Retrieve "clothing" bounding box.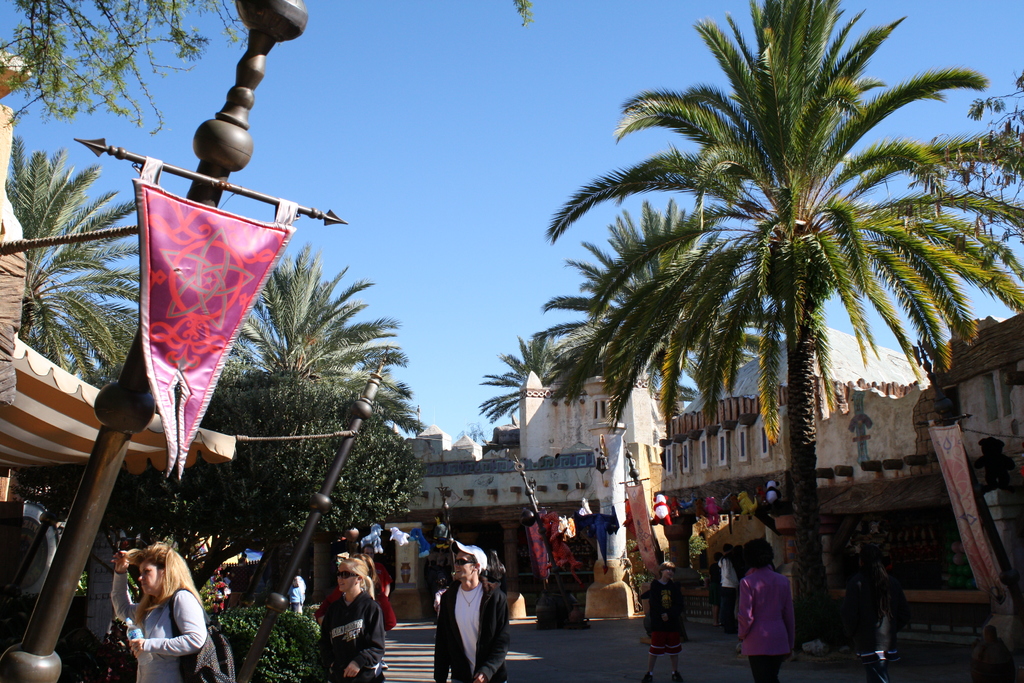
Bounding box: [365, 554, 391, 632].
